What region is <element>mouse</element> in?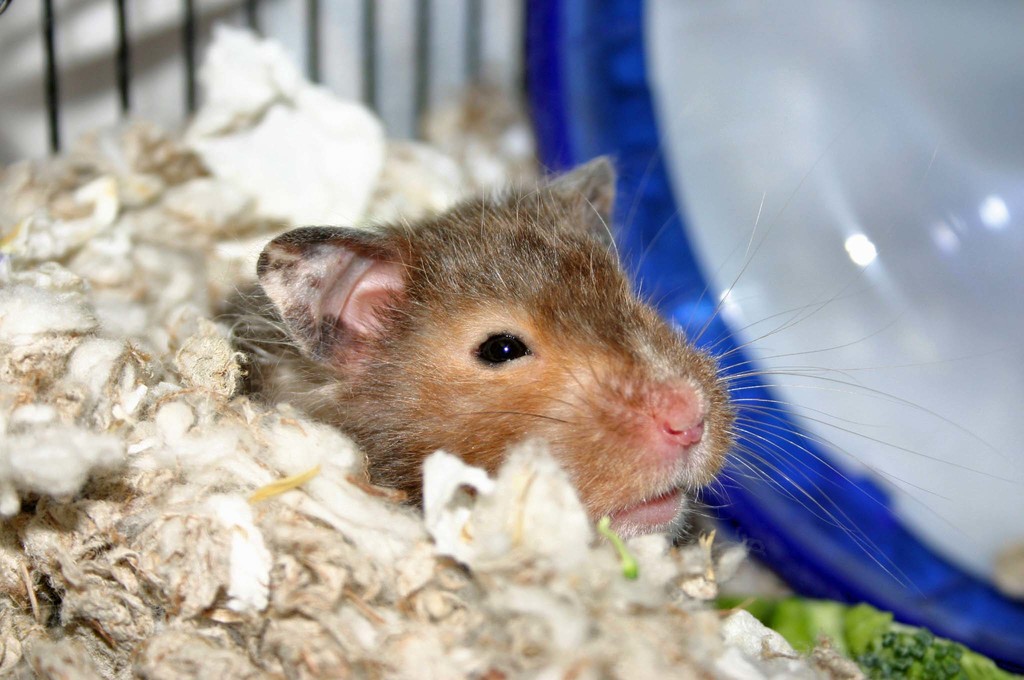
{"x1": 210, "y1": 156, "x2": 993, "y2": 533}.
